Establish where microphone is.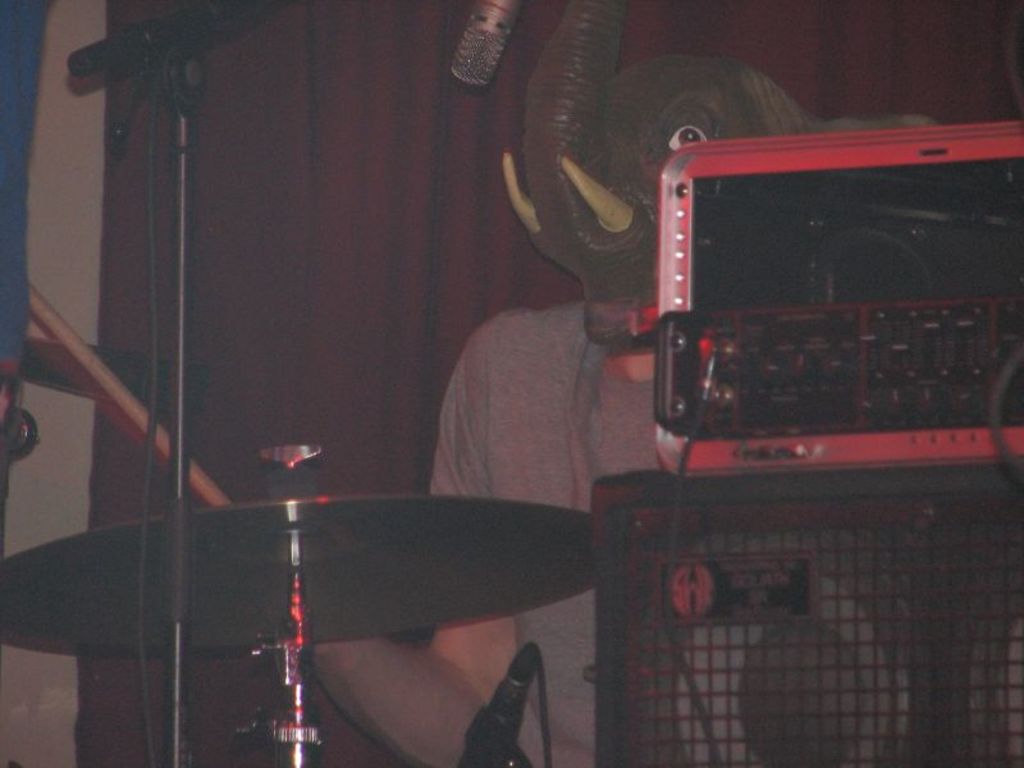
Established at rect(449, 0, 527, 90).
